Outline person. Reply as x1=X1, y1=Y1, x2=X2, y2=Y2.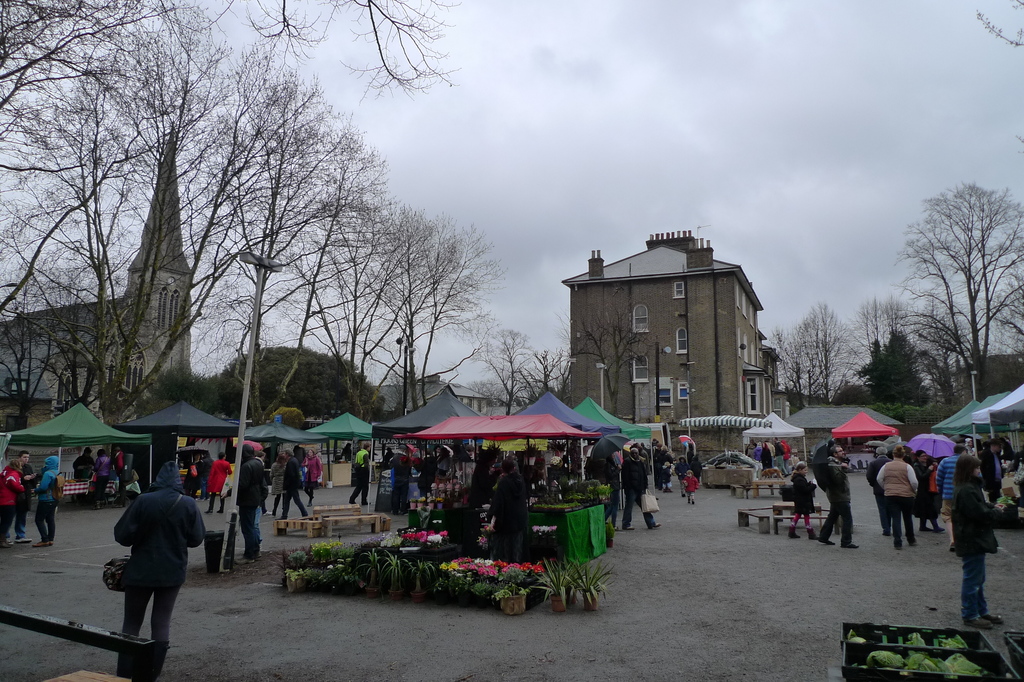
x1=265, y1=443, x2=289, y2=519.
